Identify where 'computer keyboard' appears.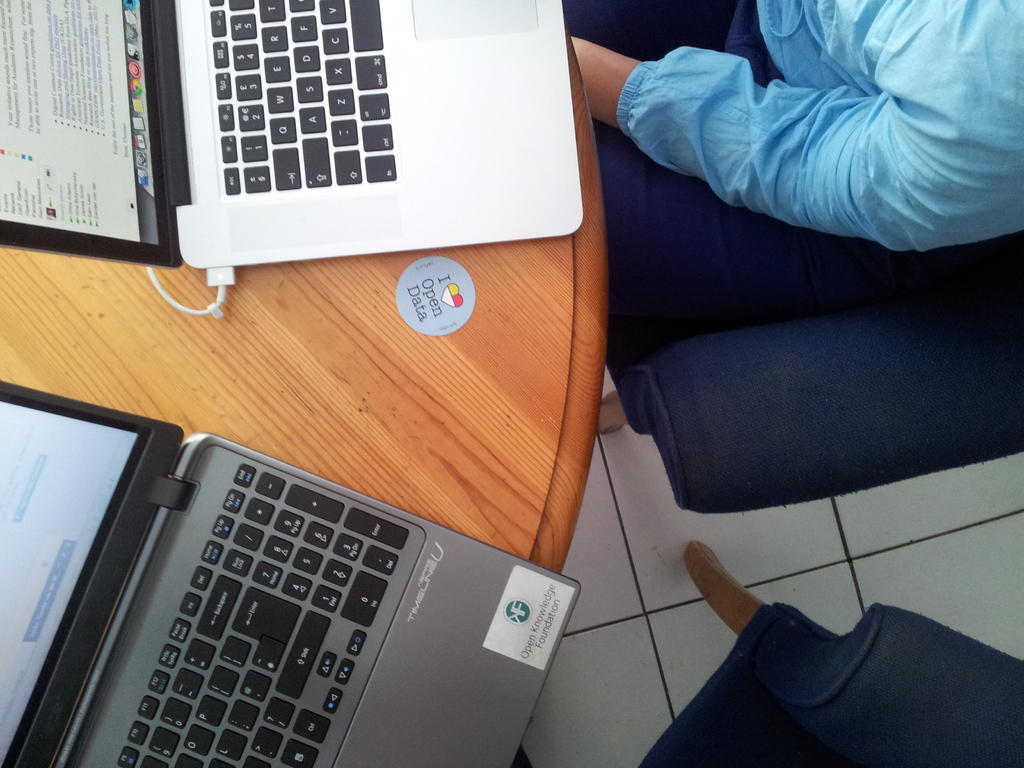
Appears at (109, 463, 411, 767).
